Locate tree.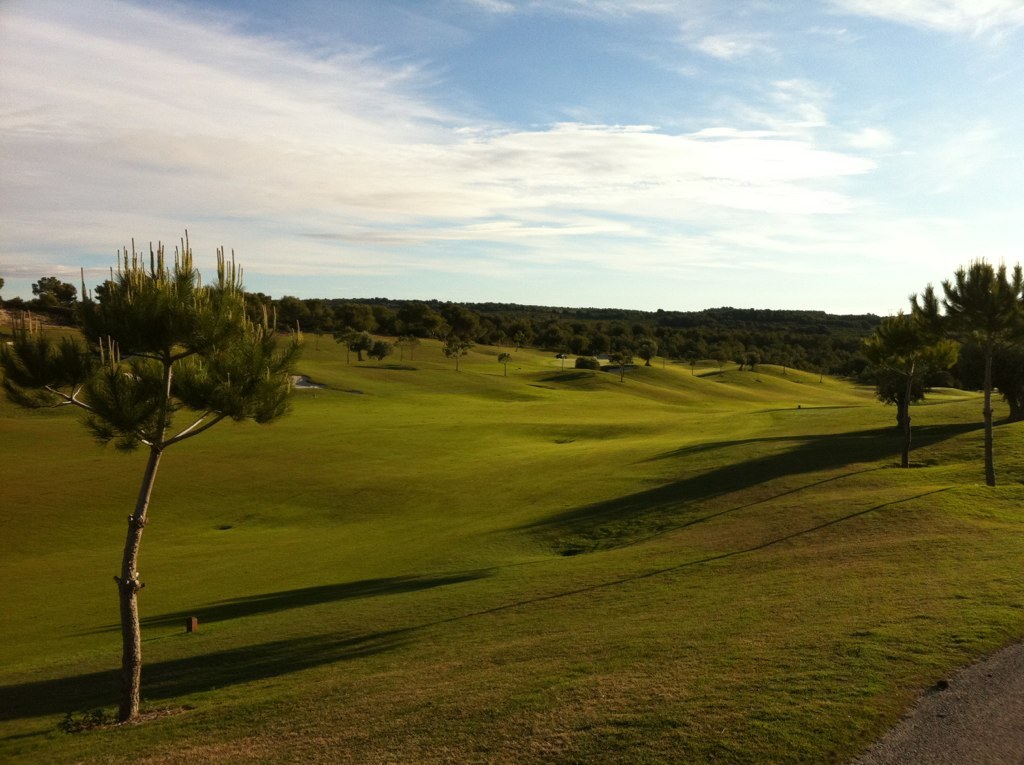
Bounding box: crop(312, 326, 323, 353).
